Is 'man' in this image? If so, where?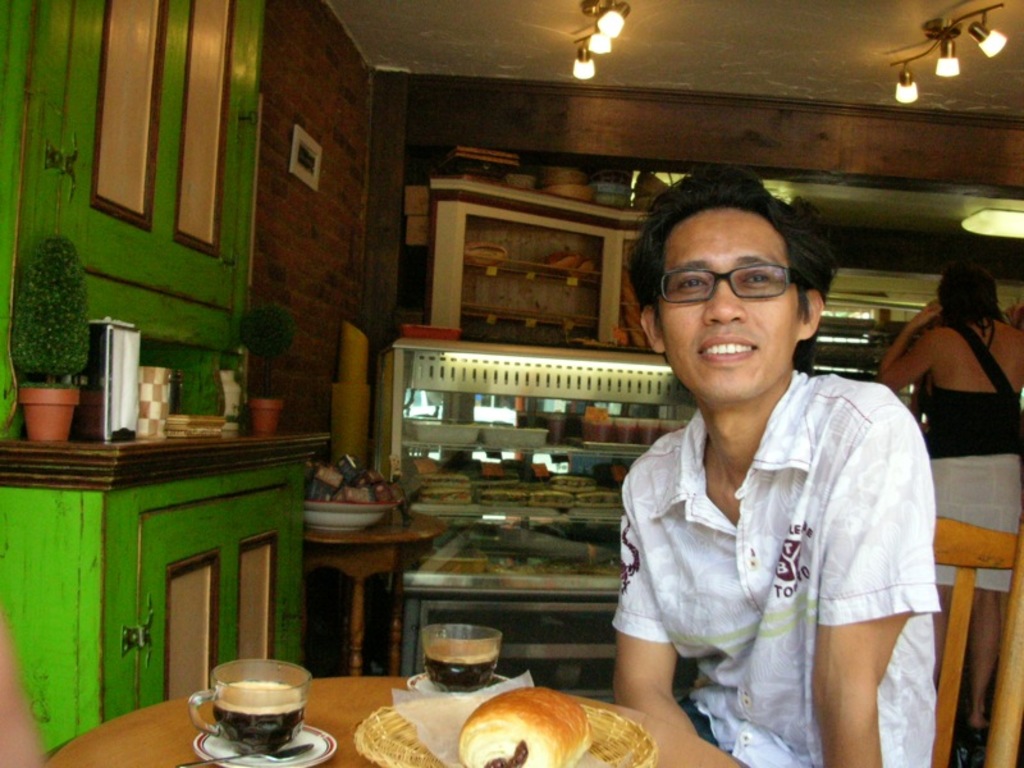
Yes, at {"left": 586, "top": 195, "right": 948, "bottom": 754}.
